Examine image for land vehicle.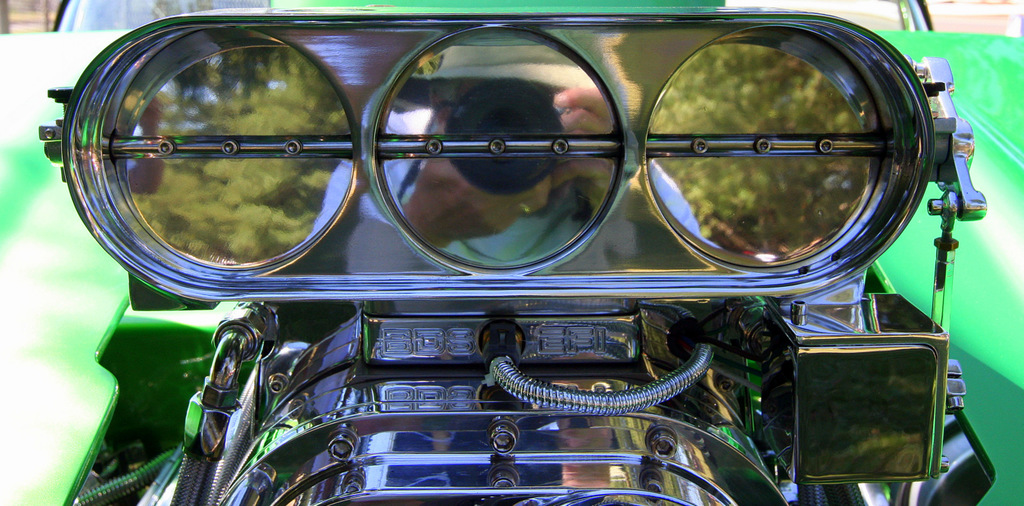
Examination result: l=37, t=0, r=992, b=505.
